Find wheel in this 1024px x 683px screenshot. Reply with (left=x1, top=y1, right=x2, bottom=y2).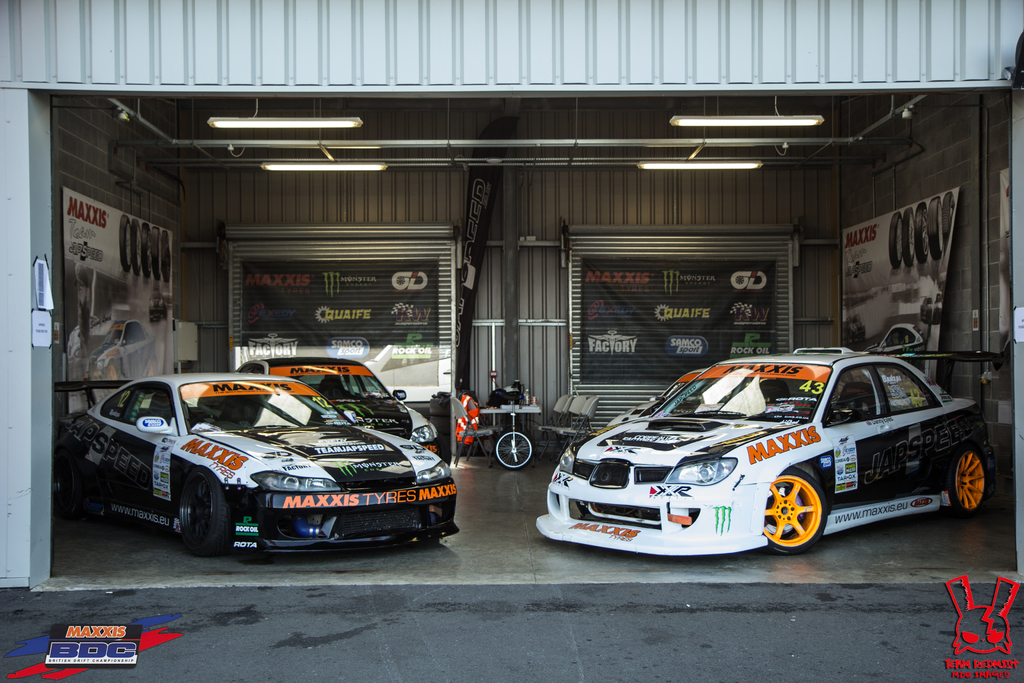
(left=916, top=202, right=924, bottom=266).
